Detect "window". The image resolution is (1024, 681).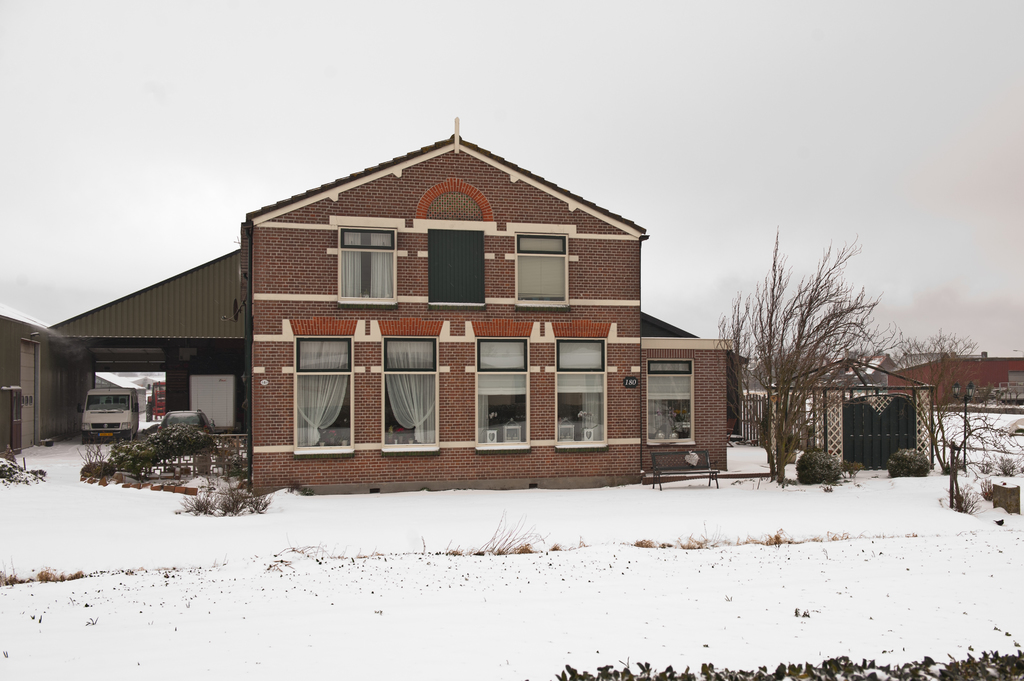
x1=511, y1=233, x2=572, y2=309.
